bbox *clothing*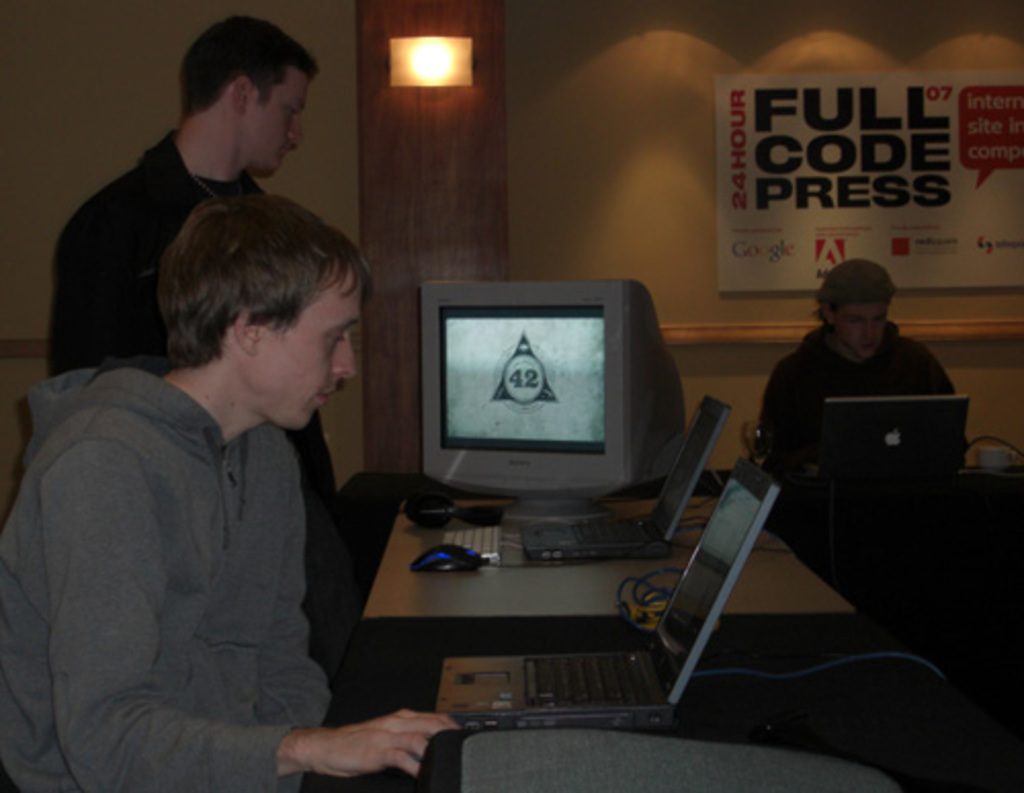
x1=764 y1=324 x2=975 y2=473
